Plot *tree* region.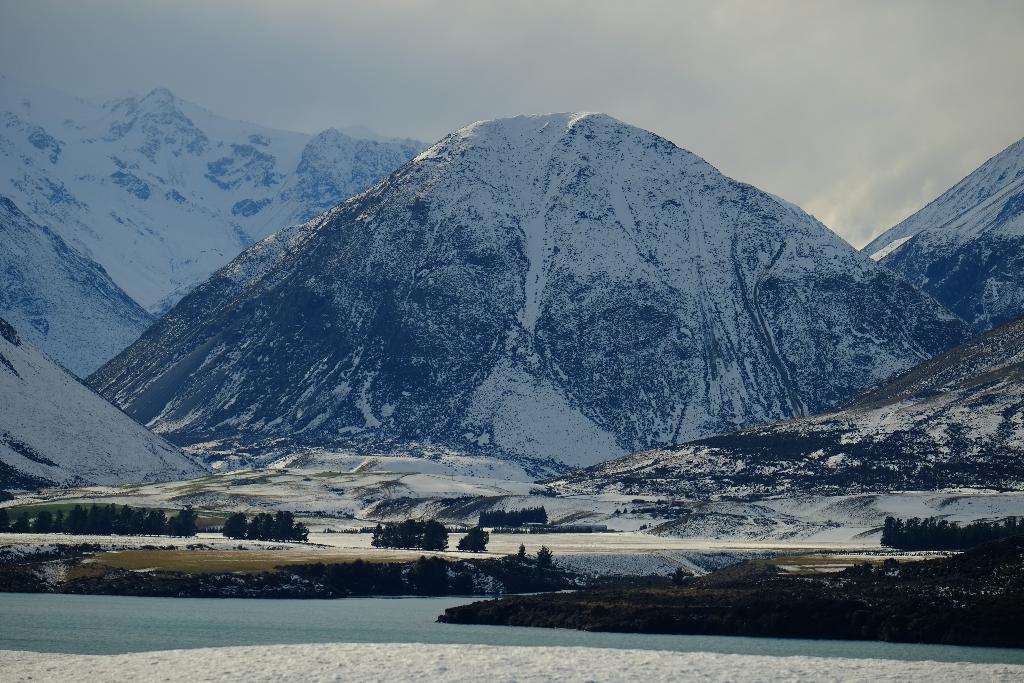
Plotted at 509, 543, 526, 559.
